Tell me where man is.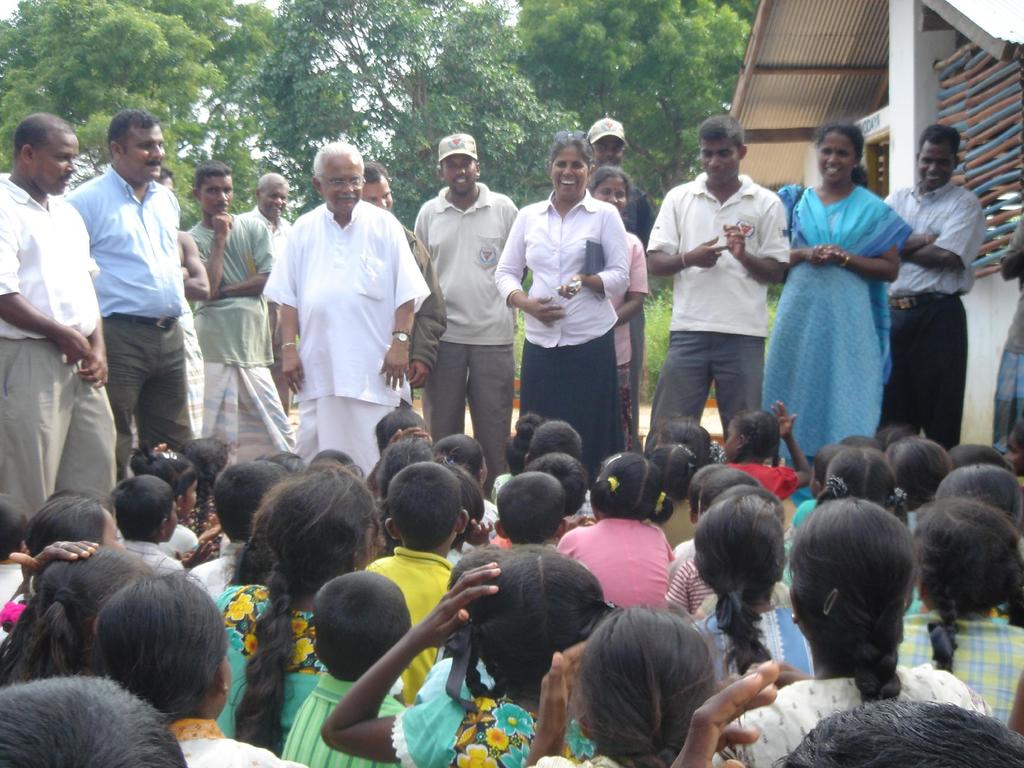
man is at (x1=0, y1=111, x2=116, y2=536).
